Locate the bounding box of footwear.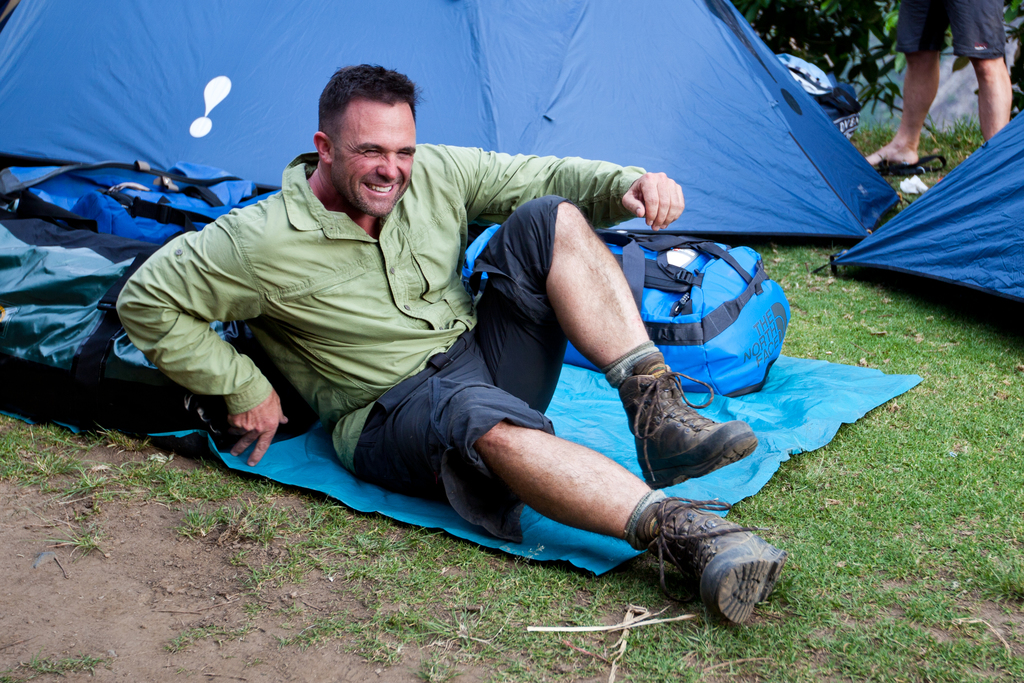
Bounding box: bbox=[637, 506, 784, 633].
